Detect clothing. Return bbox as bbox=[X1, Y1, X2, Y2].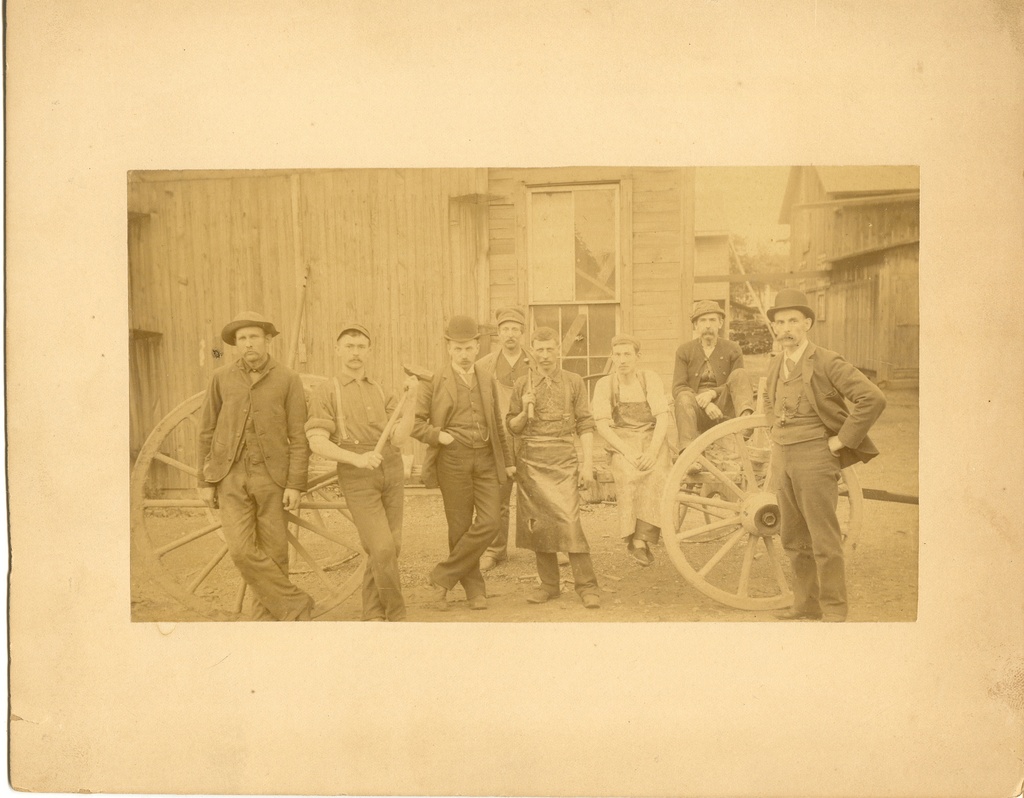
bbox=[502, 370, 595, 597].
